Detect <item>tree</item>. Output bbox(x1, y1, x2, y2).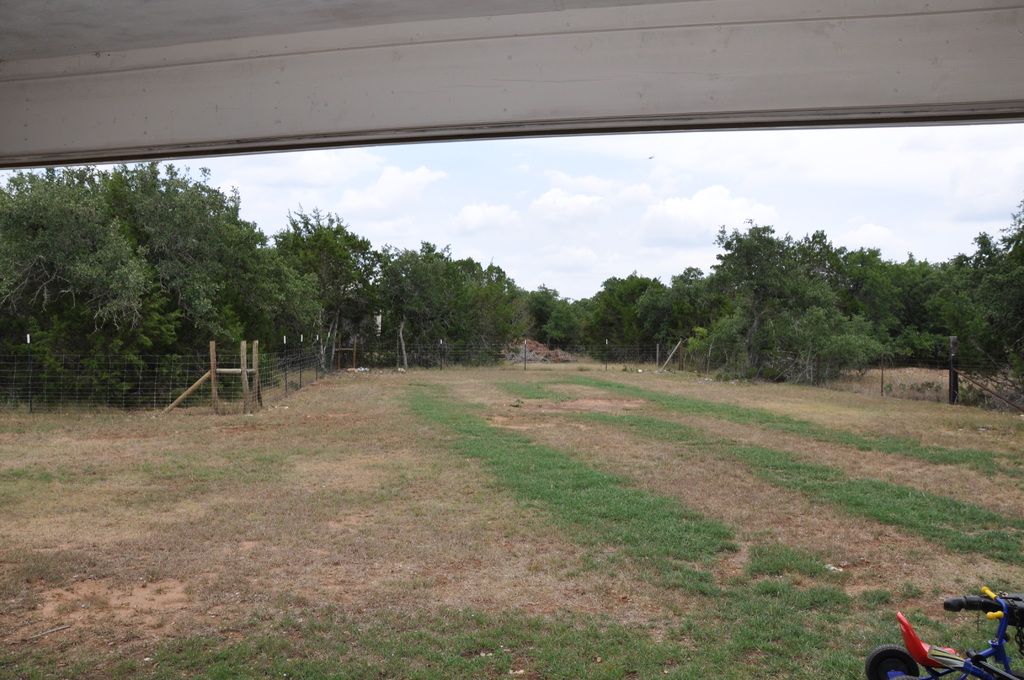
bbox(538, 260, 684, 370).
